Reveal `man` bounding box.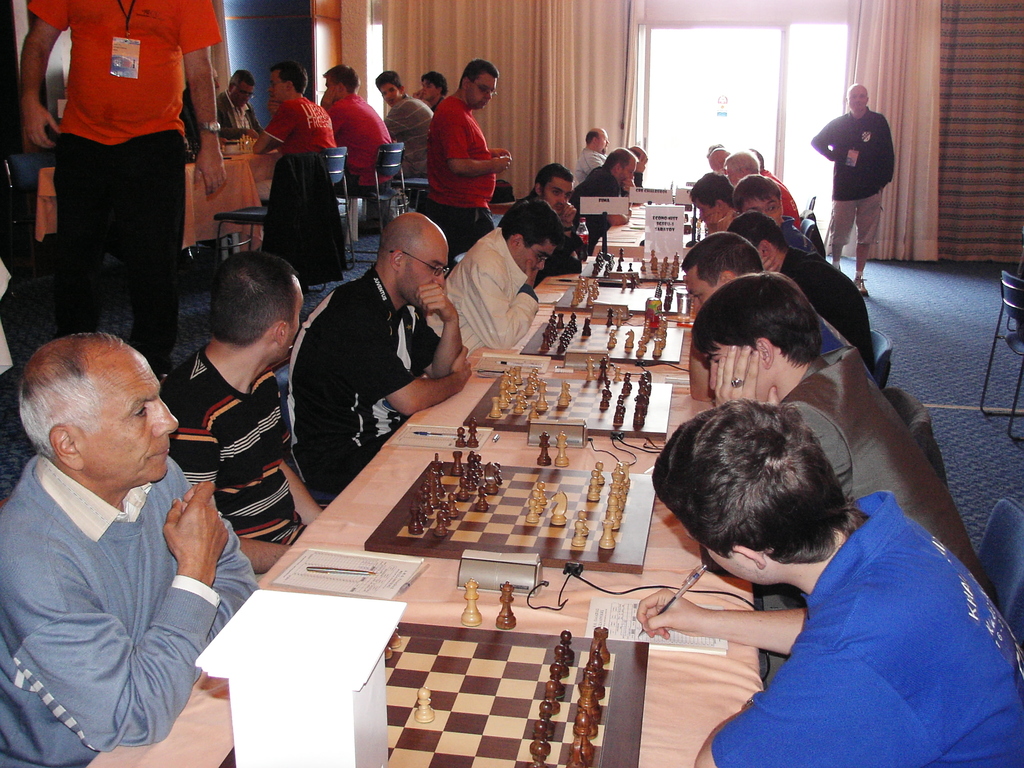
Revealed: {"x1": 571, "y1": 127, "x2": 607, "y2": 172}.
